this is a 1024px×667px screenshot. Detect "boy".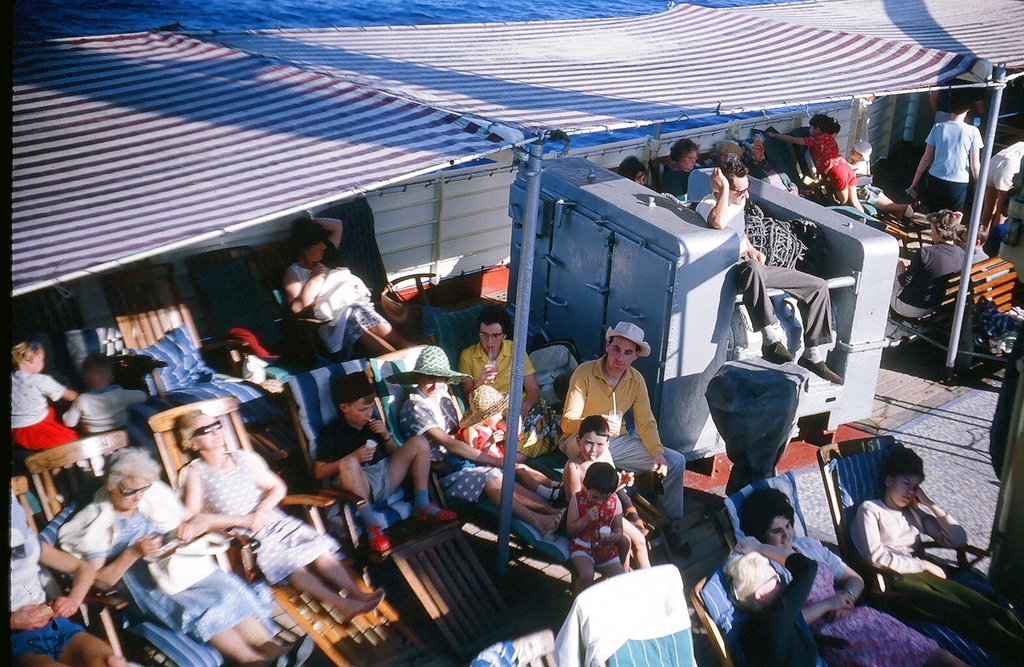
564:464:624:599.
